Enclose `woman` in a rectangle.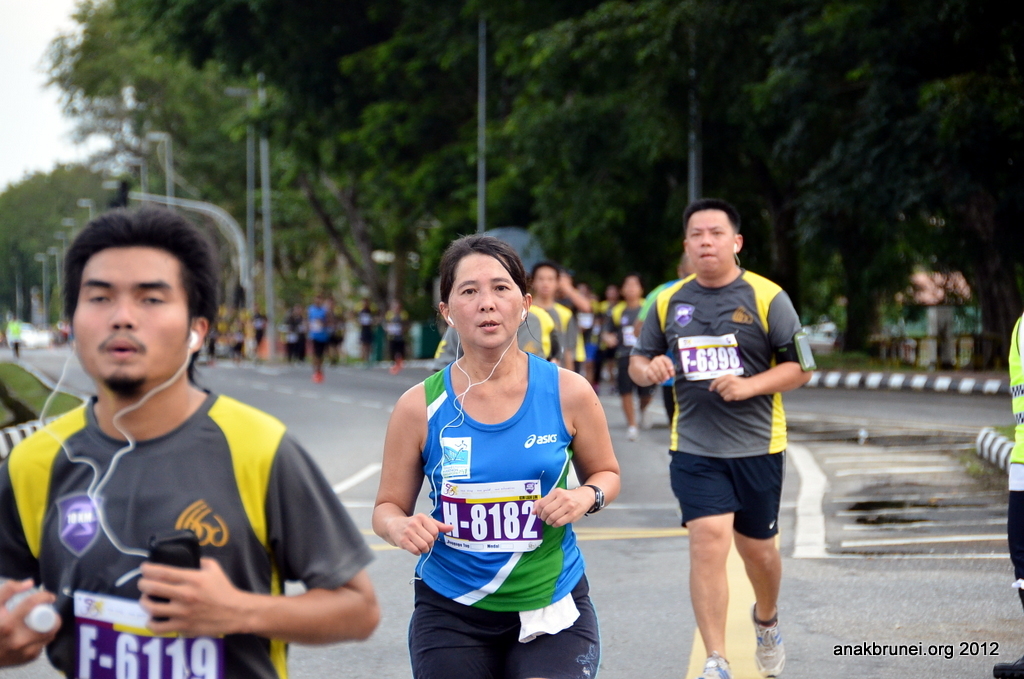
select_region(384, 239, 615, 678).
